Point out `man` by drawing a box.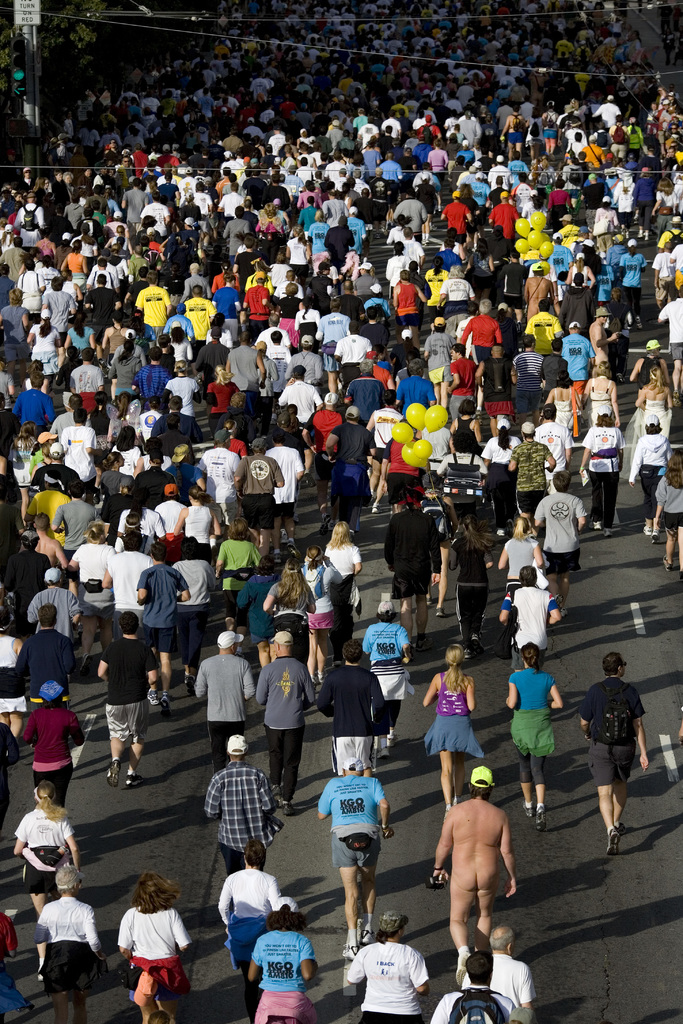
(x1=534, y1=472, x2=590, y2=614).
